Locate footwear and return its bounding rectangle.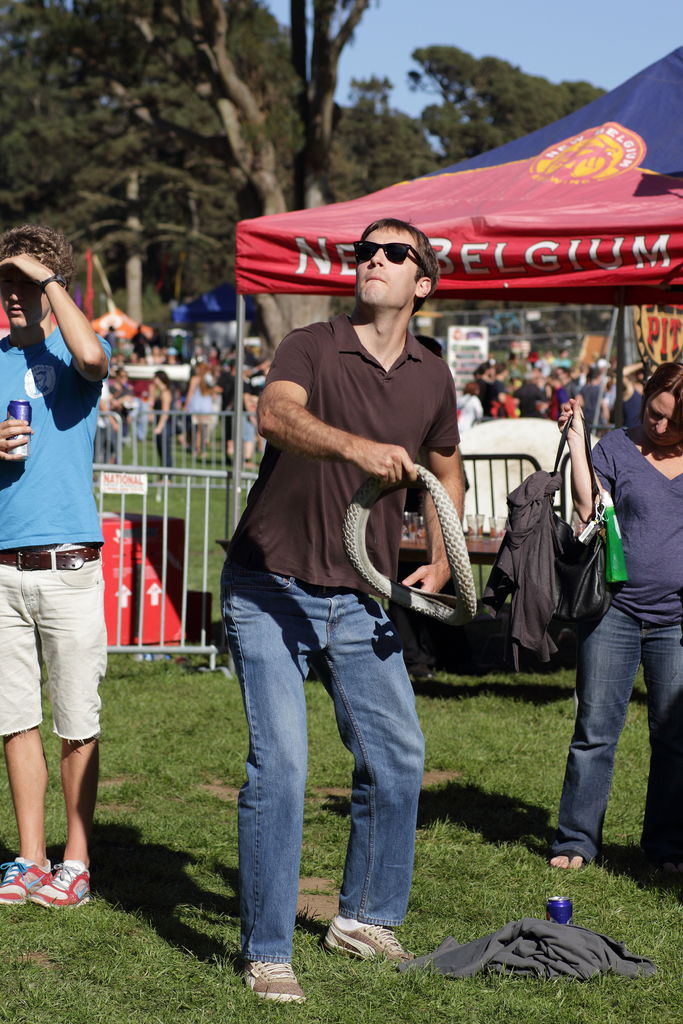
box=[36, 860, 94, 909].
